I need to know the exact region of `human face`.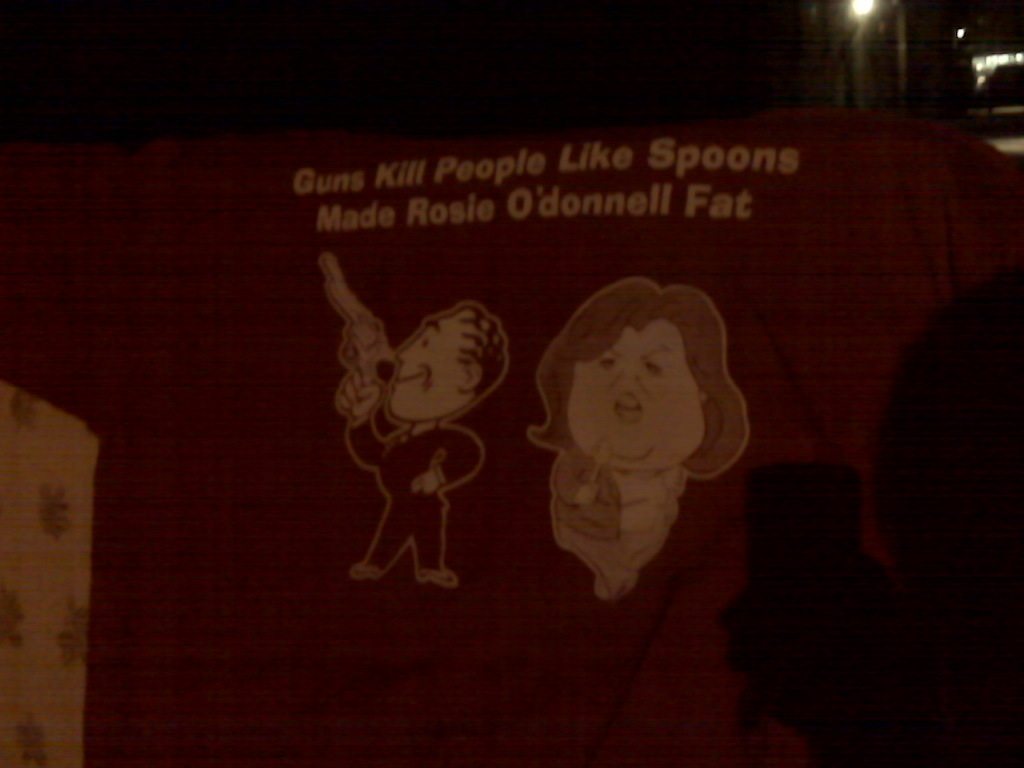
Region: box=[389, 312, 460, 413].
